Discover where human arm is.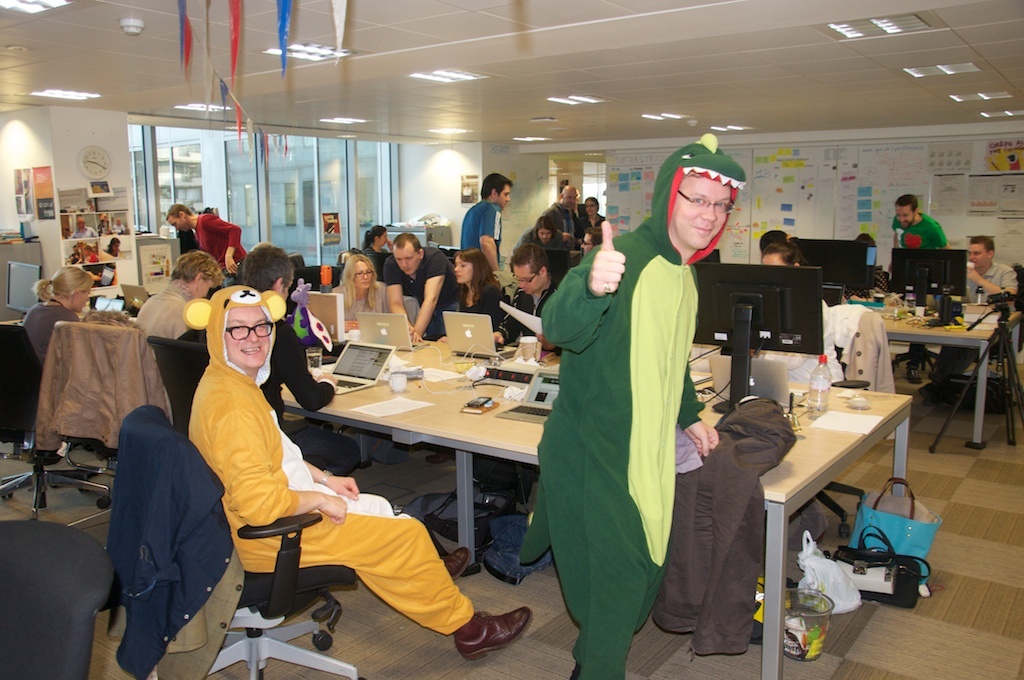
Discovered at bbox(198, 210, 246, 279).
